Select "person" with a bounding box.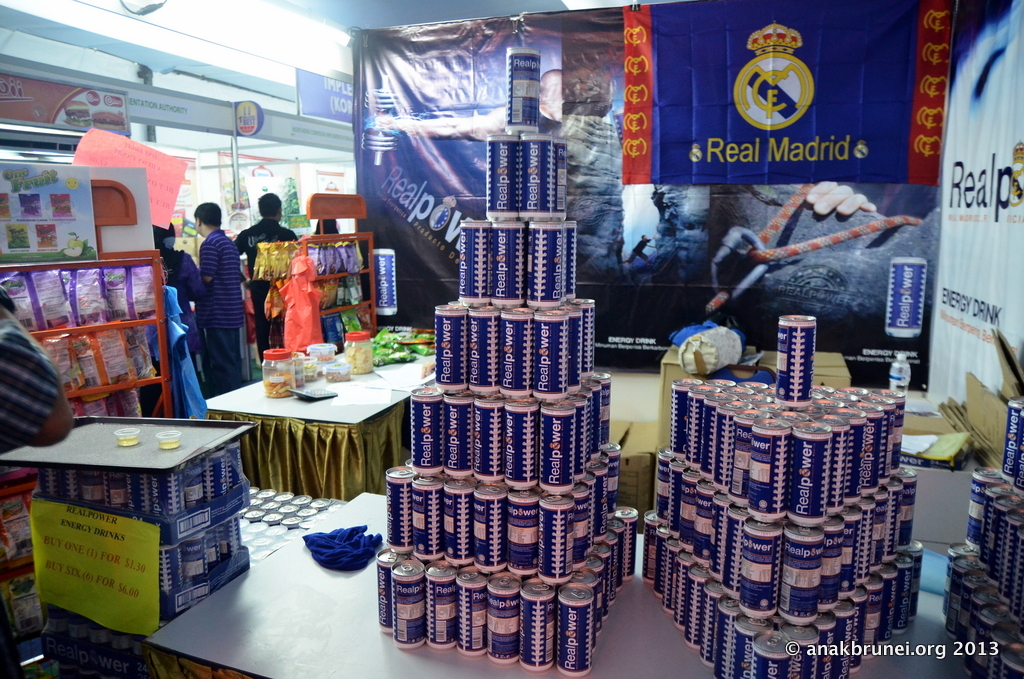
0 302 70 466.
